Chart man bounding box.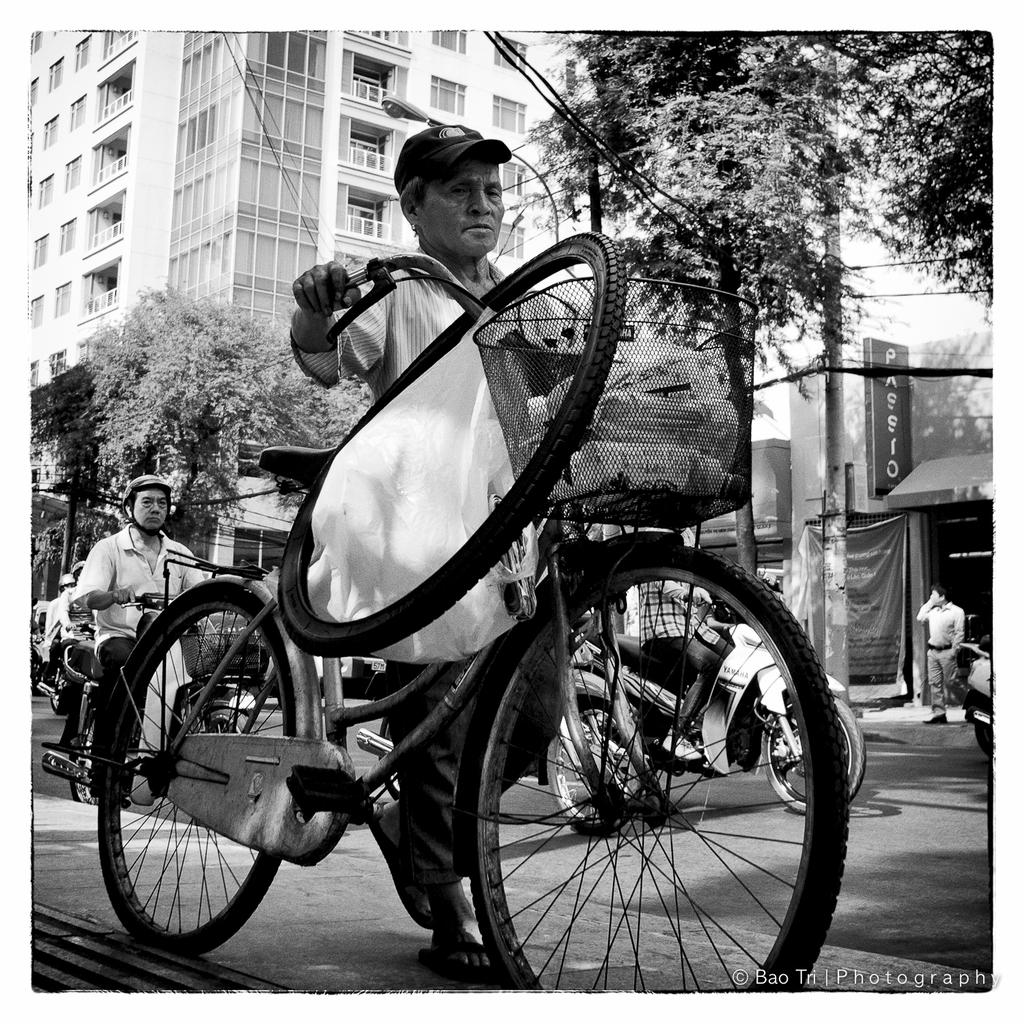
Charted: bbox(56, 559, 87, 649).
